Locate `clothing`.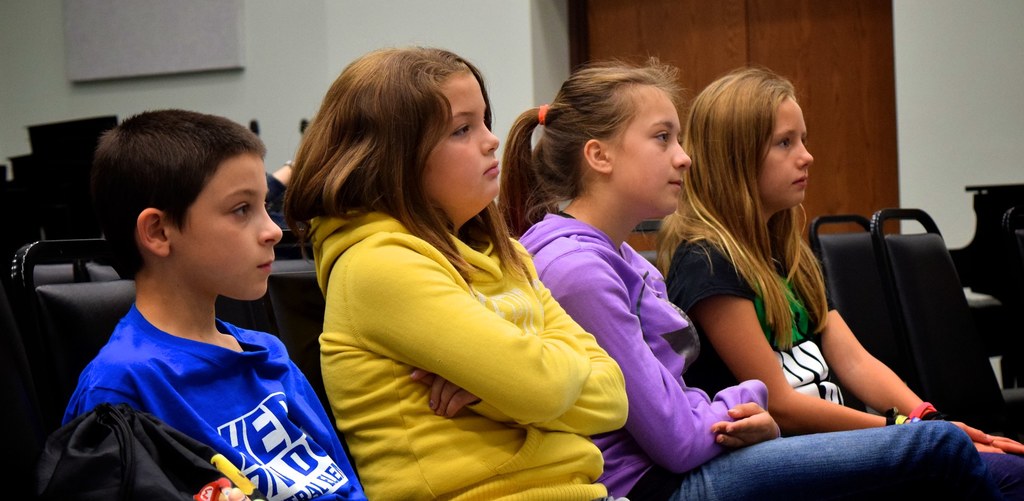
Bounding box: pyautogui.locateOnScreen(664, 218, 1023, 464).
